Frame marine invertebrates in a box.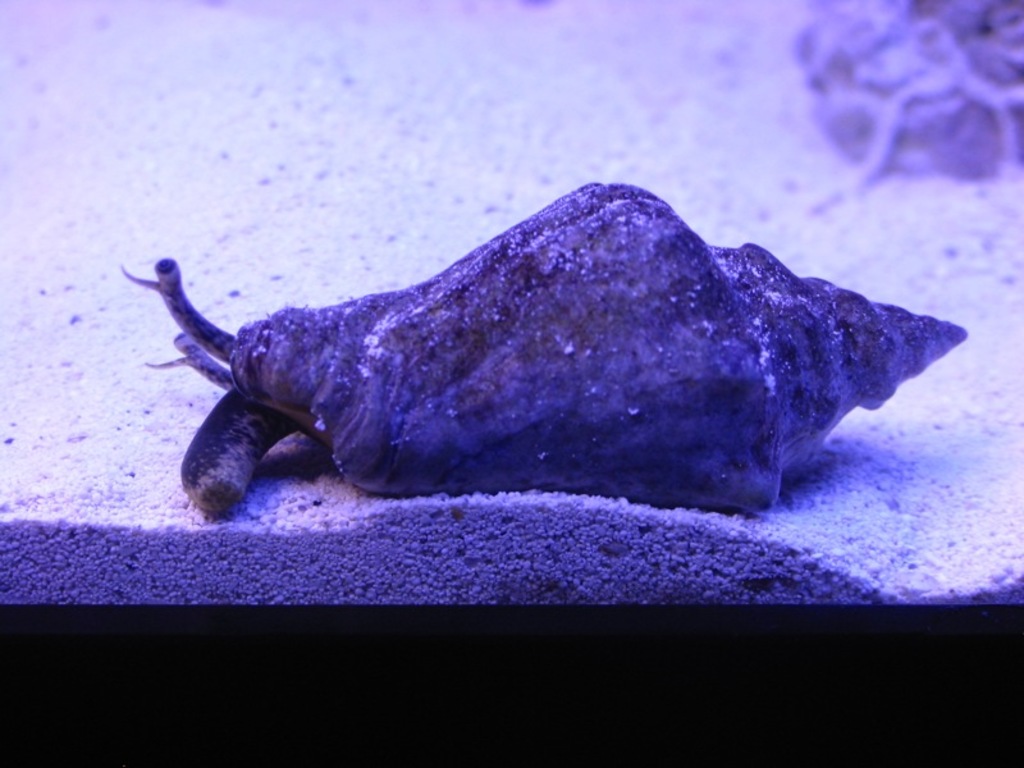
788:0:1019:183.
